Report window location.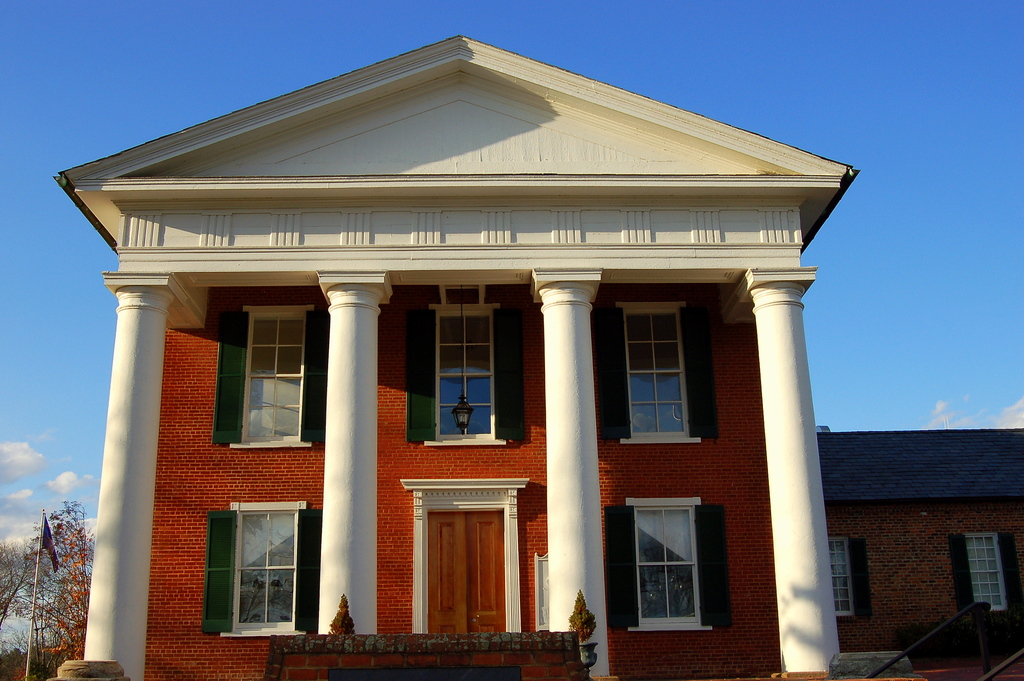
Report: [827, 535, 861, 618].
